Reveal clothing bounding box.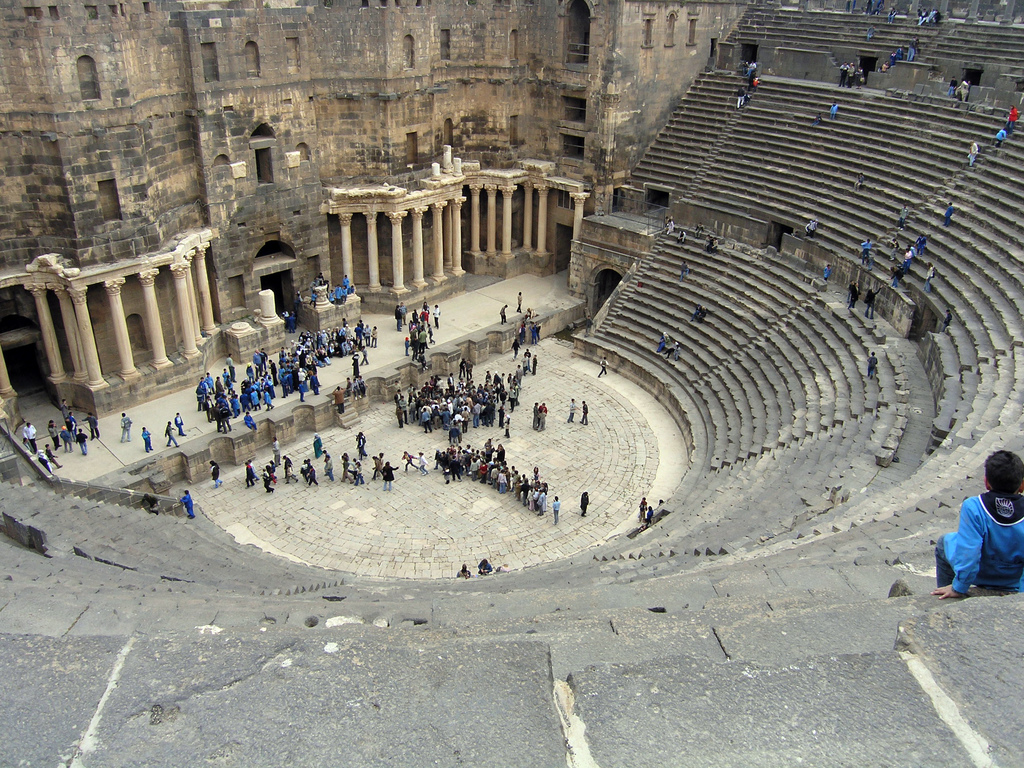
Revealed: [x1=121, y1=418, x2=132, y2=442].
